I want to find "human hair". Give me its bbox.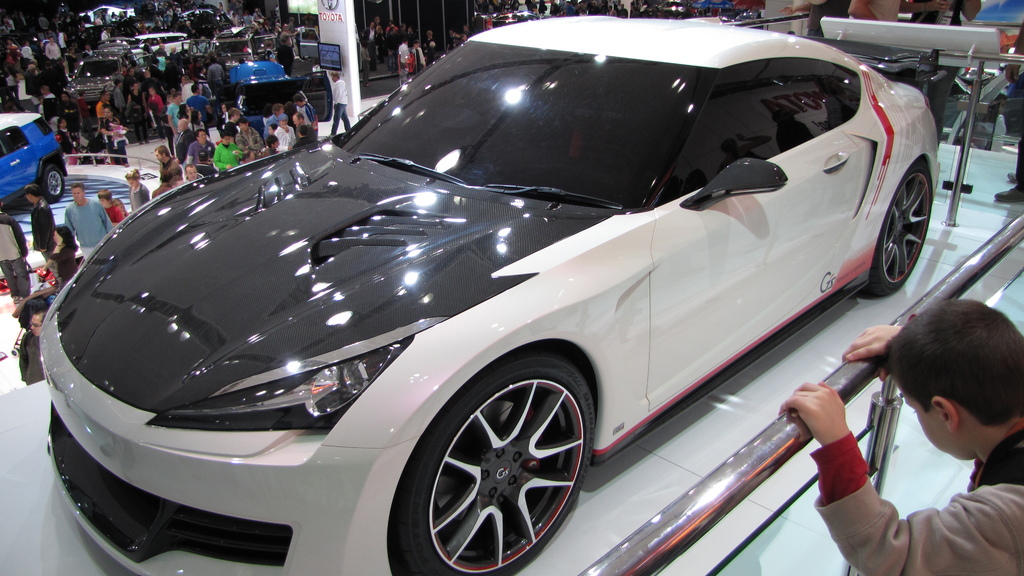
detection(895, 298, 1017, 463).
